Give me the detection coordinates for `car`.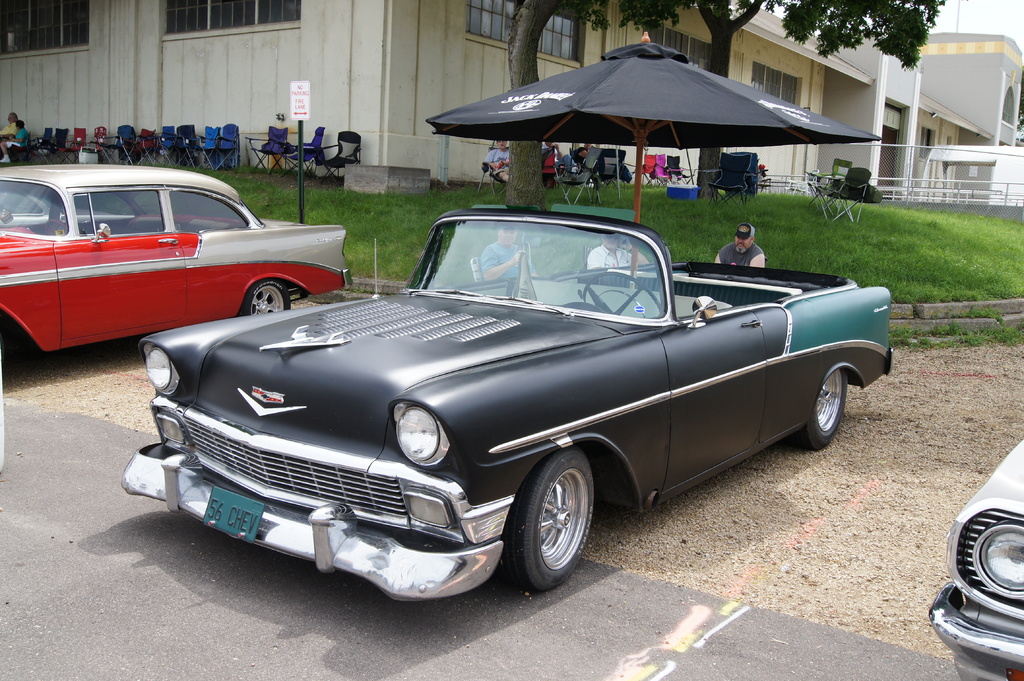
119 209 892 600.
